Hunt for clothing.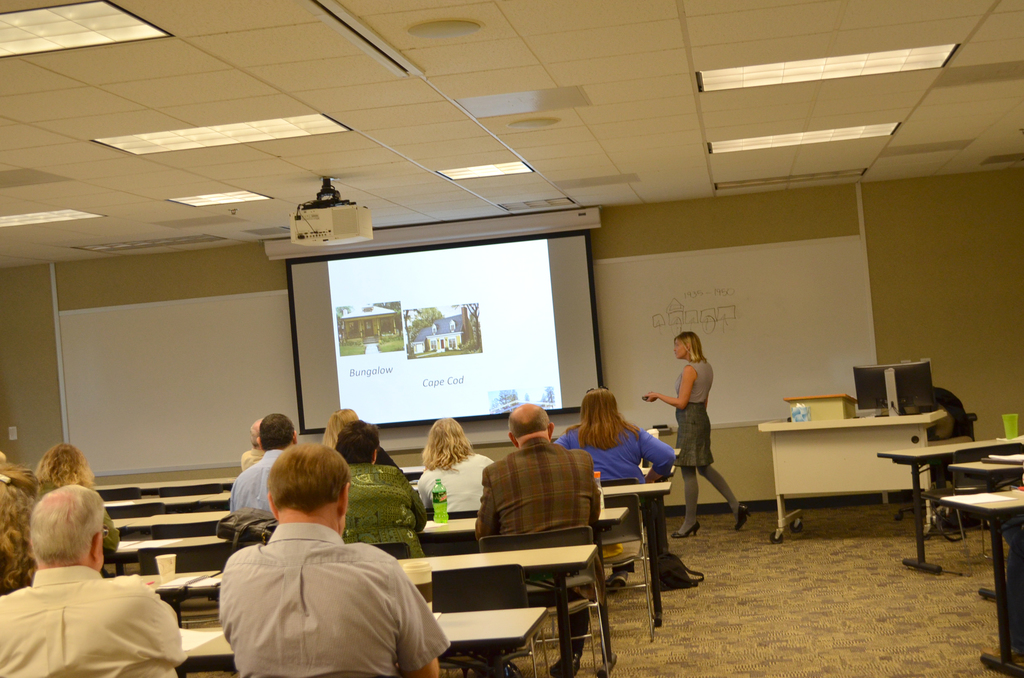
Hunted down at (673,357,743,535).
